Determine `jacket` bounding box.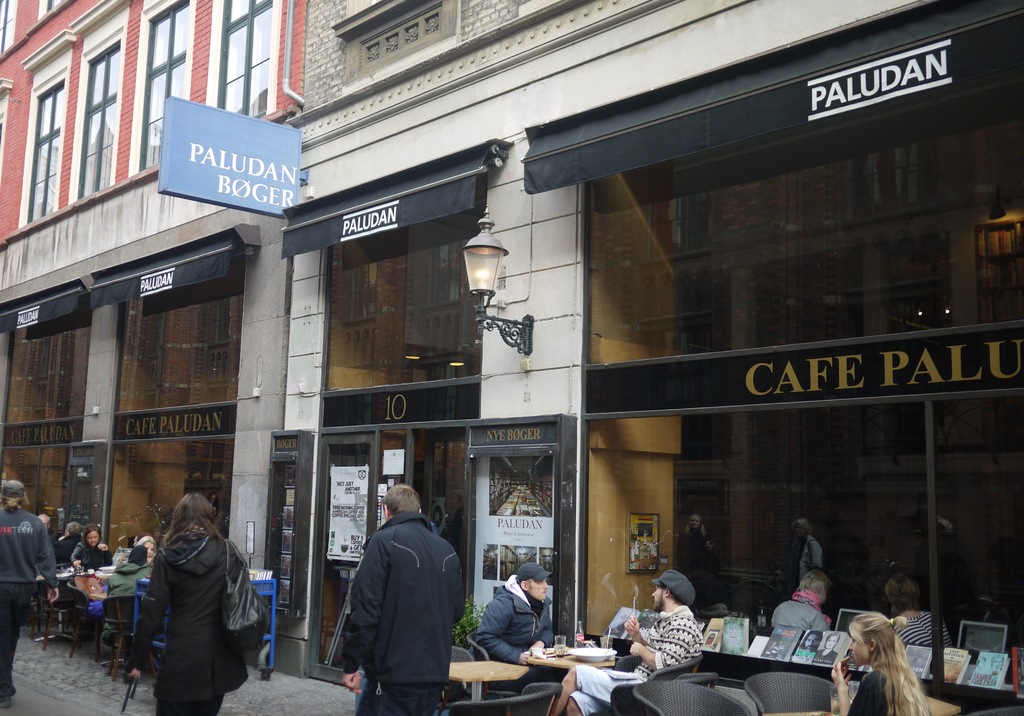
Determined: box=[118, 510, 253, 707].
